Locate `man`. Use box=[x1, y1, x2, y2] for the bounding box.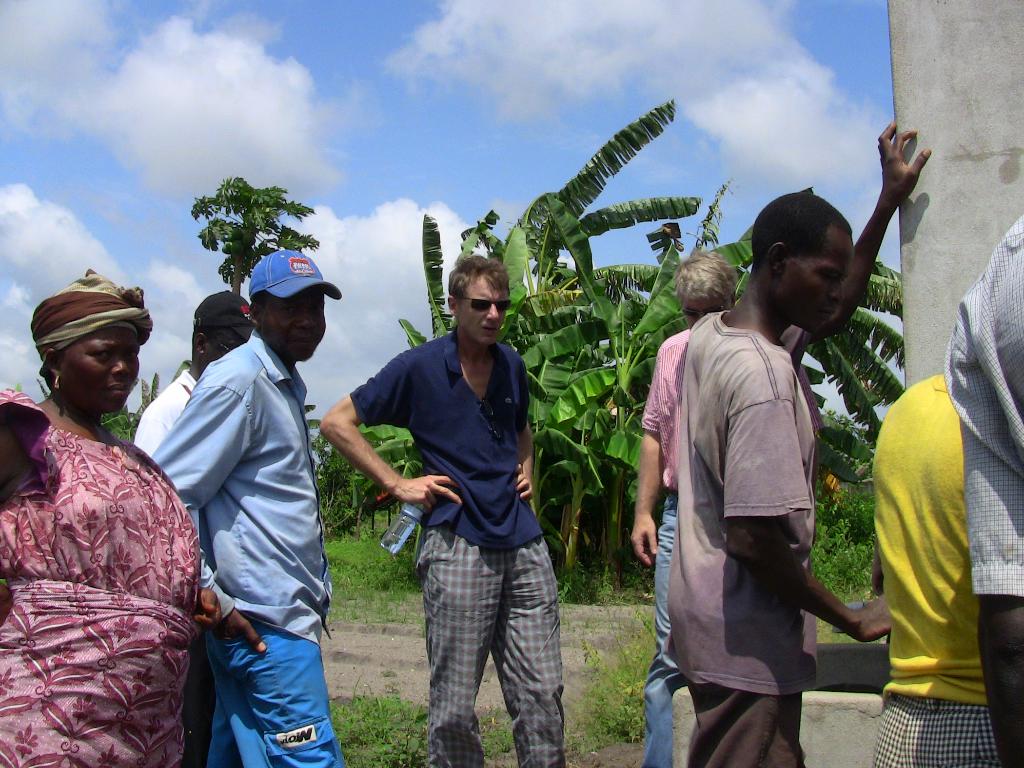
box=[317, 255, 565, 767].
